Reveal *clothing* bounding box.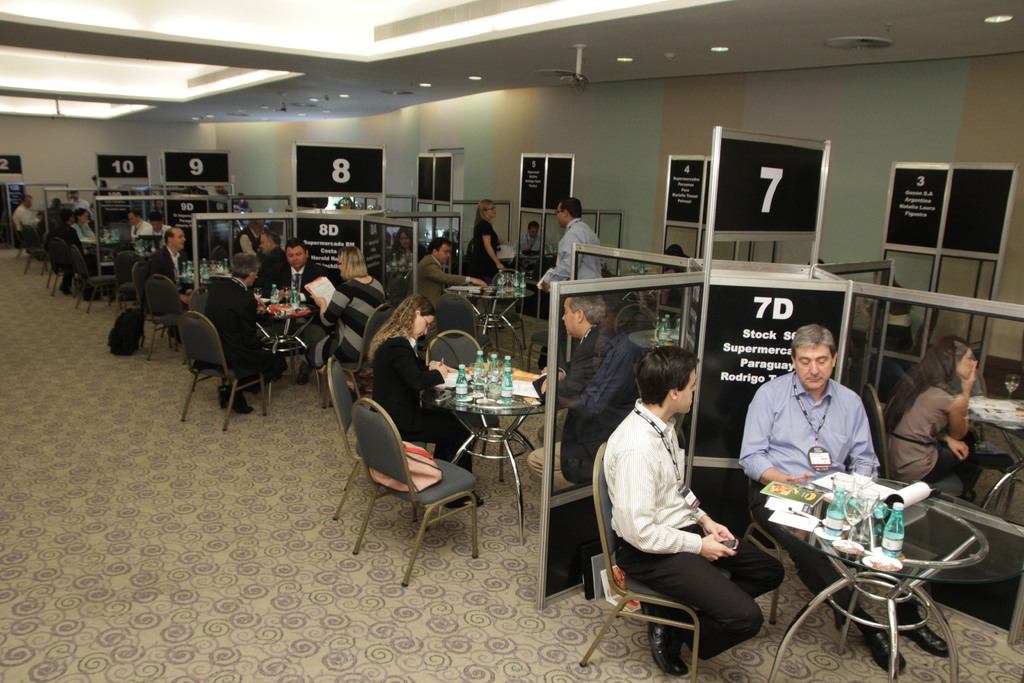
Revealed: [892,379,991,497].
